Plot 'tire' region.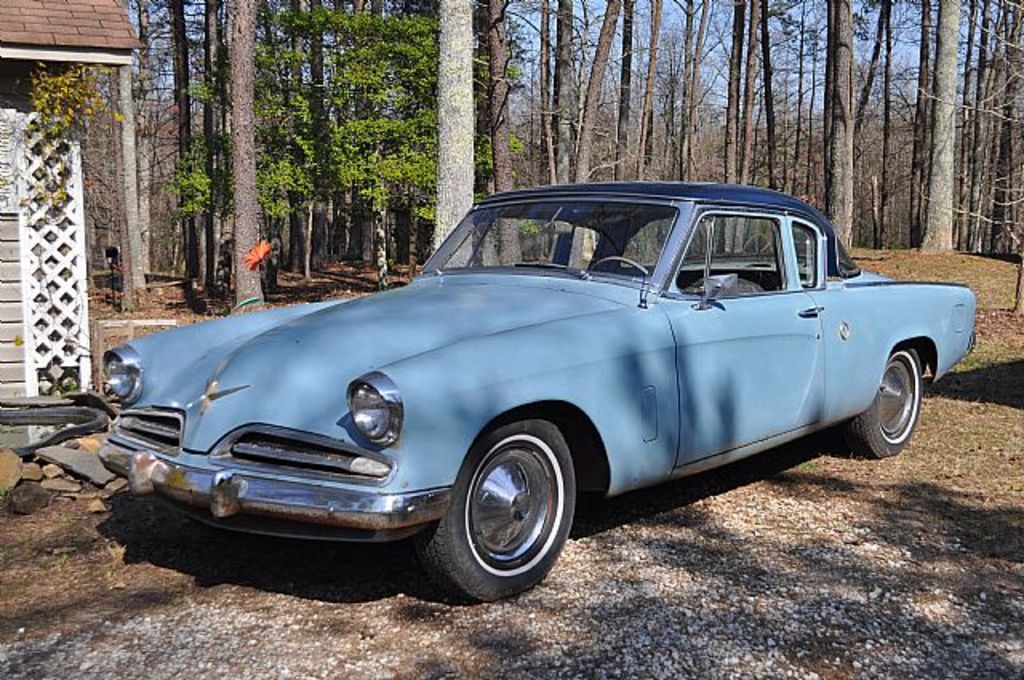
Plotted at l=438, t=418, r=581, b=598.
